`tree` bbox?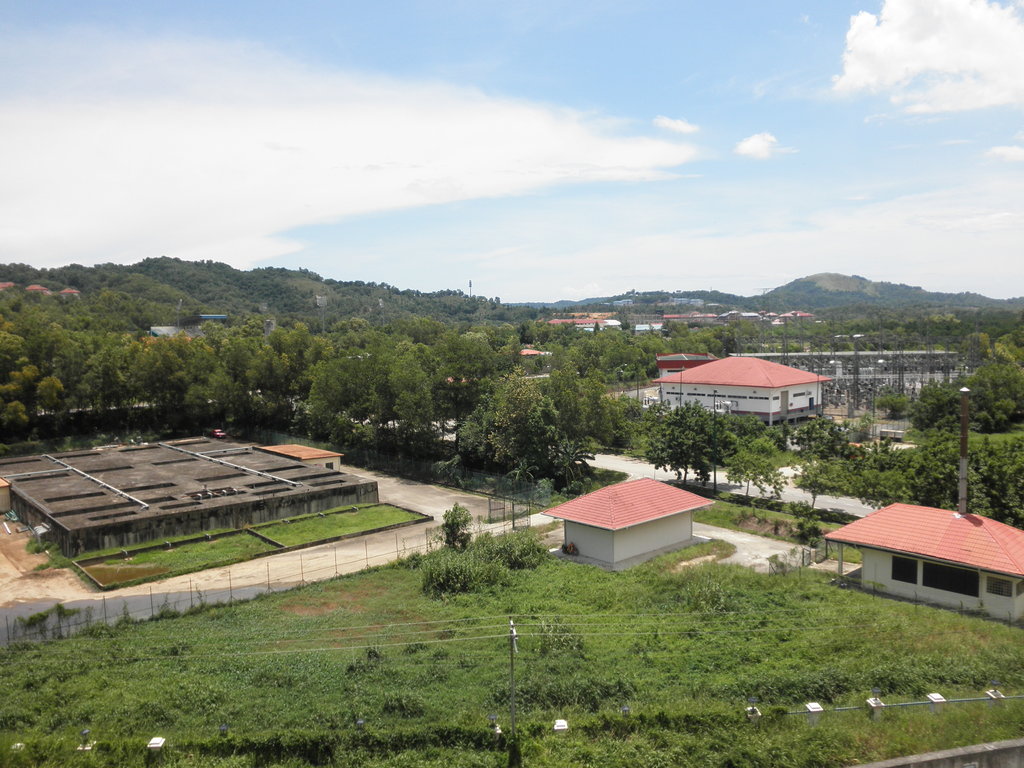
pyautogui.locateOnScreen(802, 447, 874, 495)
